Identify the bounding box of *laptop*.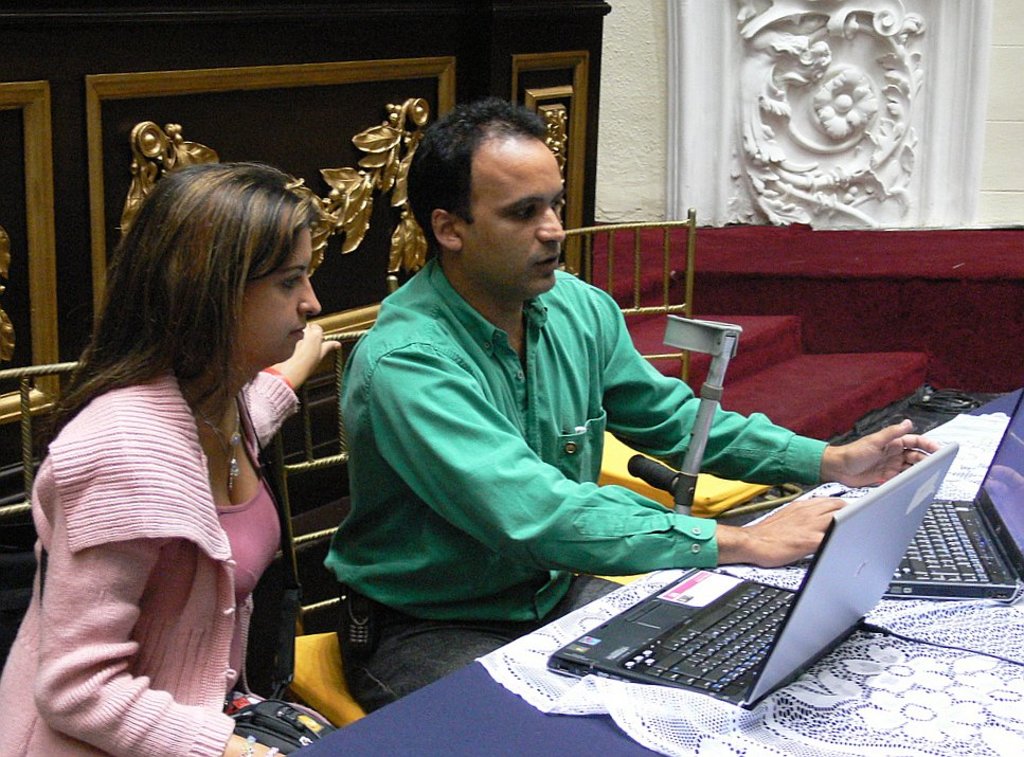
[x1=851, y1=391, x2=1023, y2=598].
